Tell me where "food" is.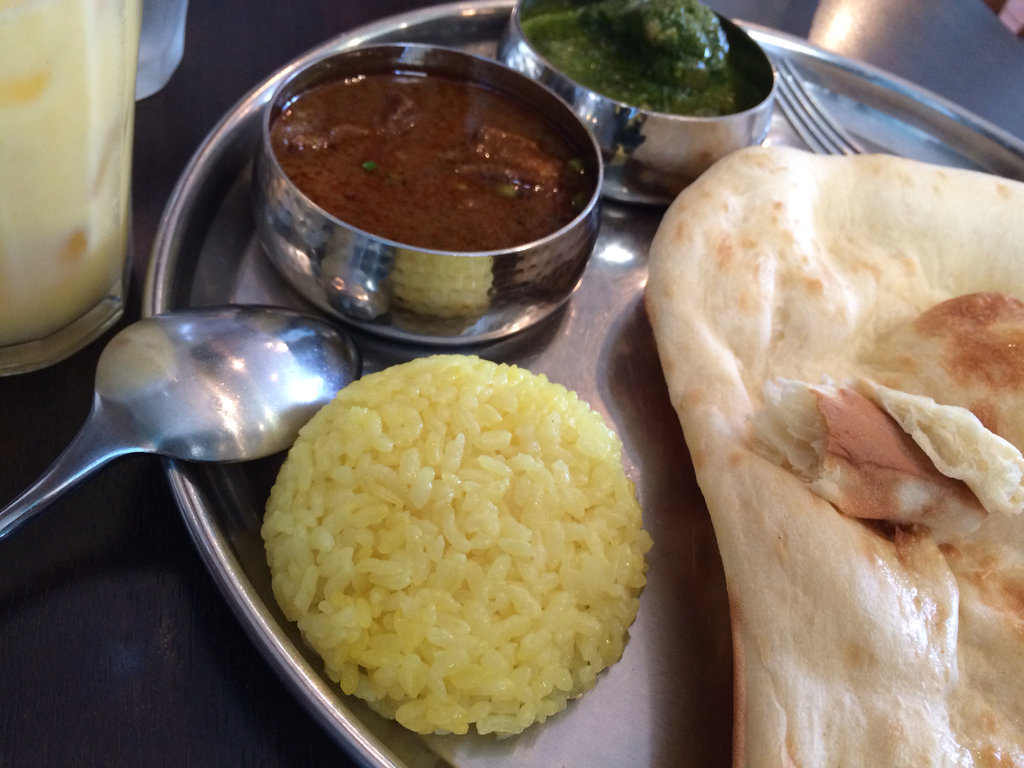
"food" is at x1=643 y1=152 x2=1023 y2=767.
